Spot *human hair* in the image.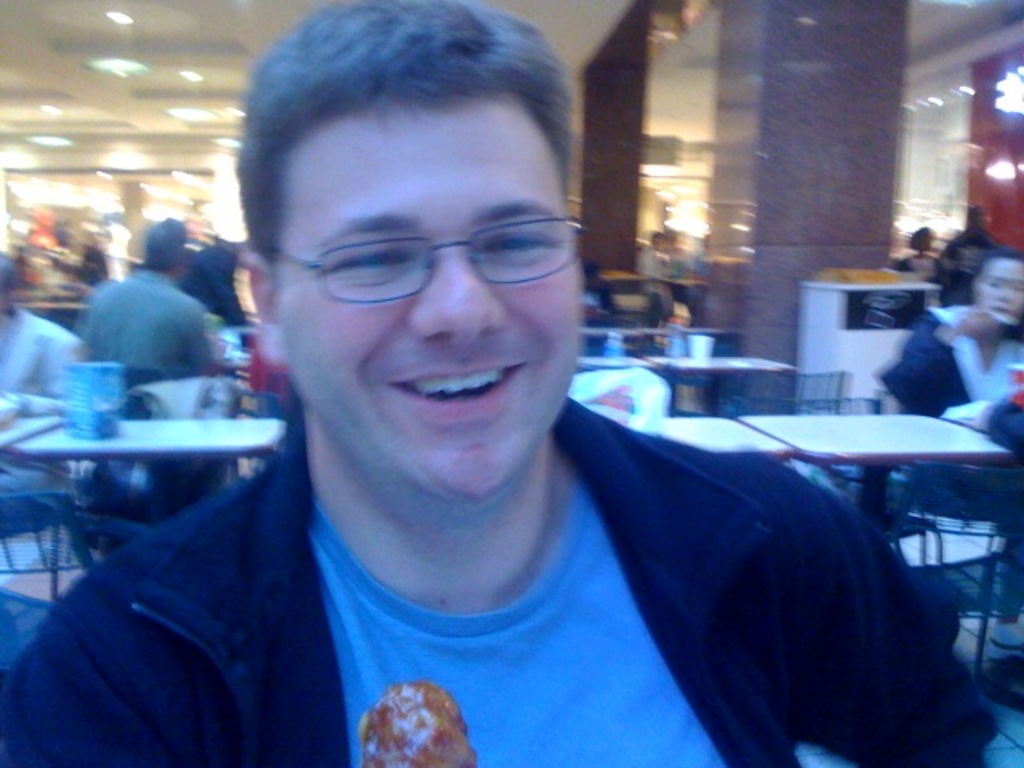
*human hair* found at [5,274,14,302].
